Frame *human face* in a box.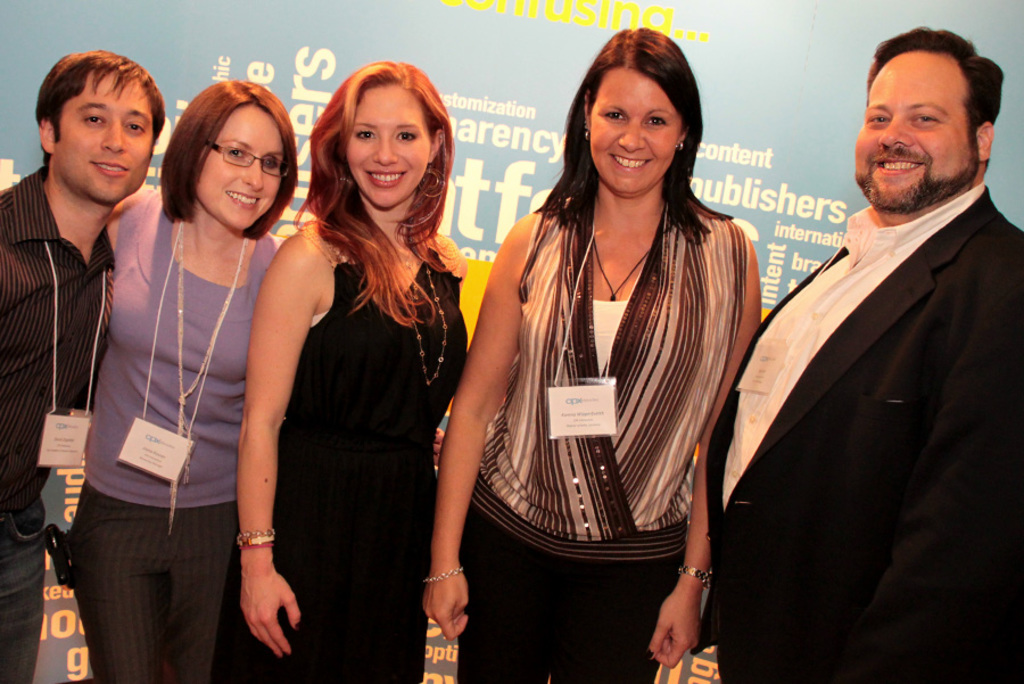
box(589, 64, 682, 196).
